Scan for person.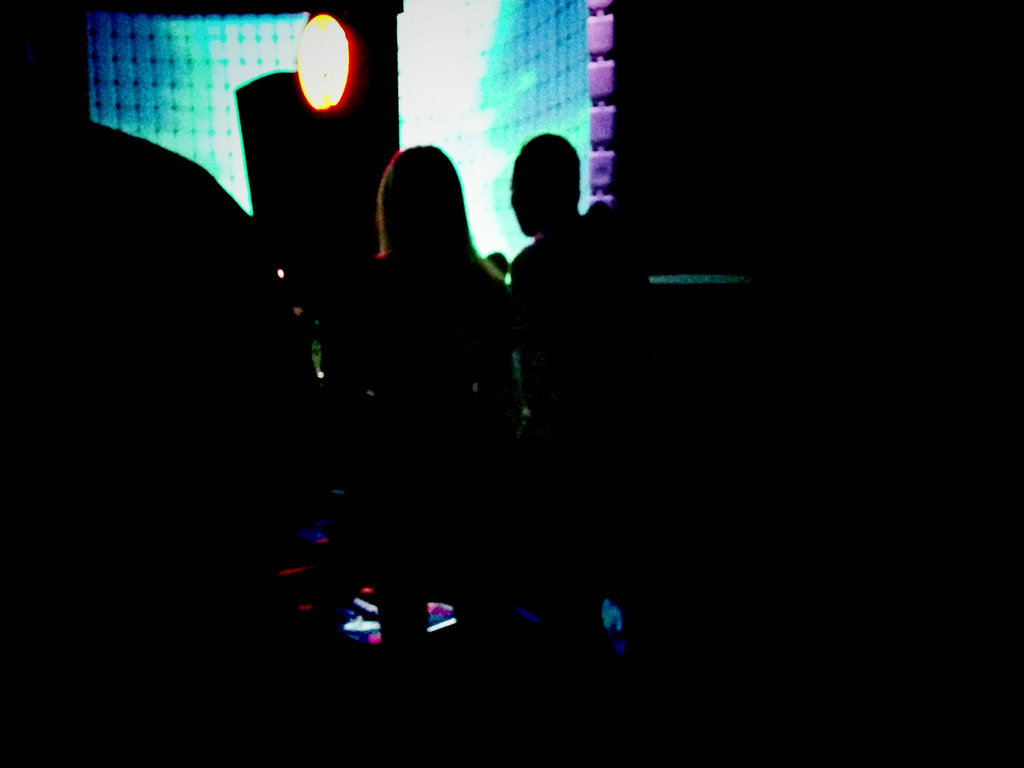
Scan result: {"left": 323, "top": 140, "right": 529, "bottom": 660}.
